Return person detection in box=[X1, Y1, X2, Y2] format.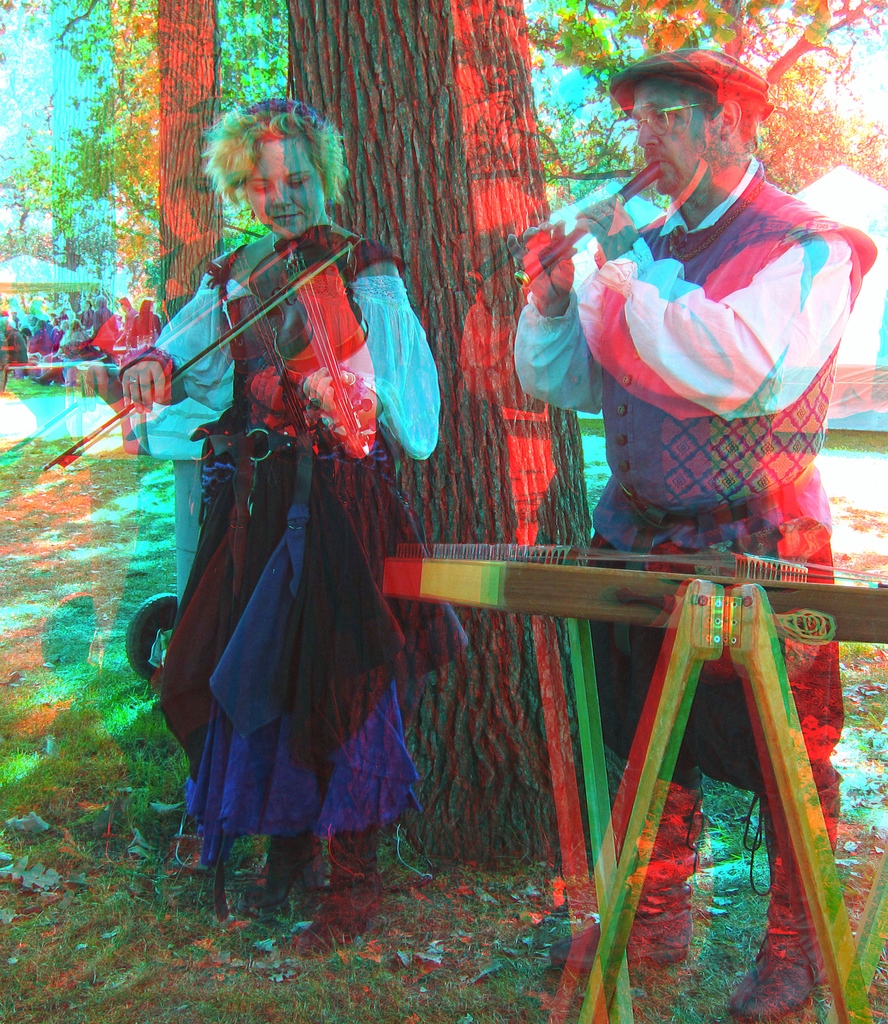
box=[158, 109, 415, 929].
